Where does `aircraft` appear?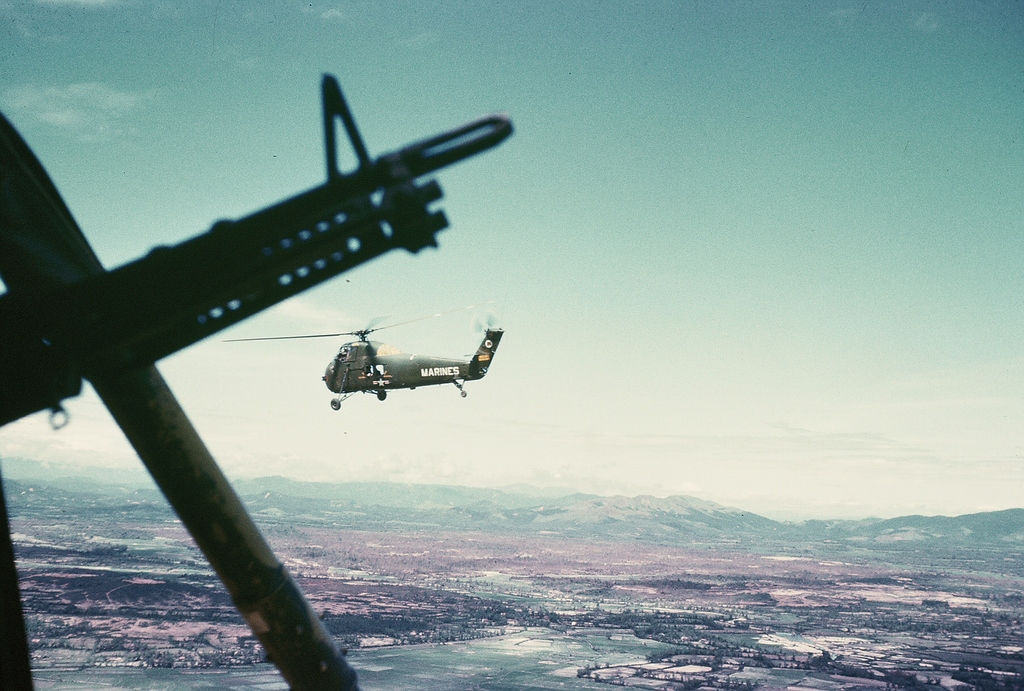
Appears at <region>300, 293, 498, 414</region>.
